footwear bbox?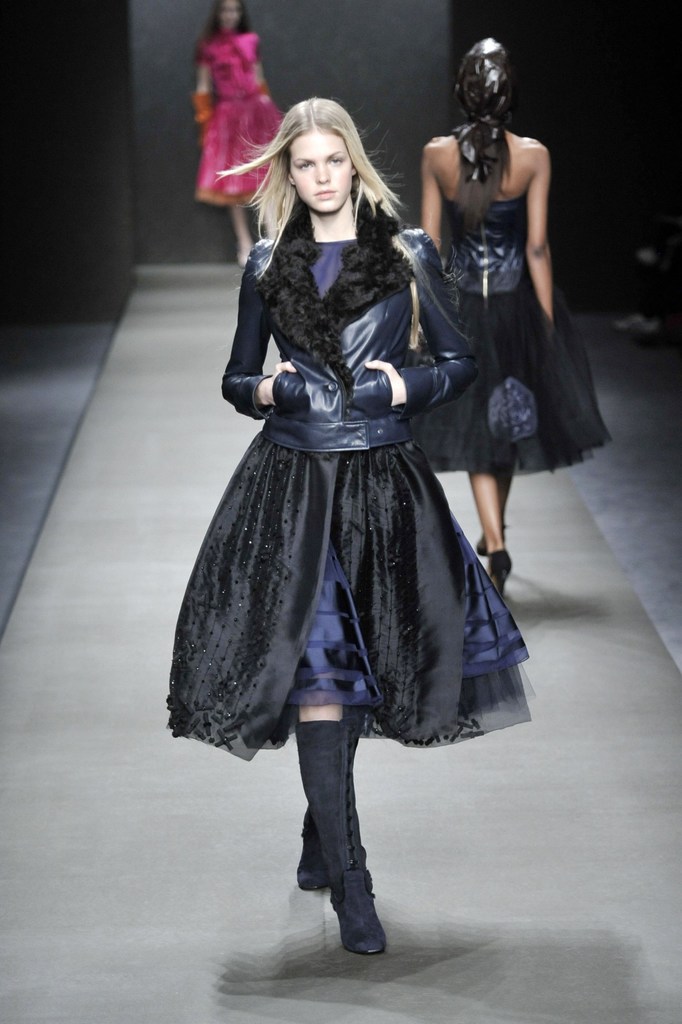
region(488, 550, 509, 596)
